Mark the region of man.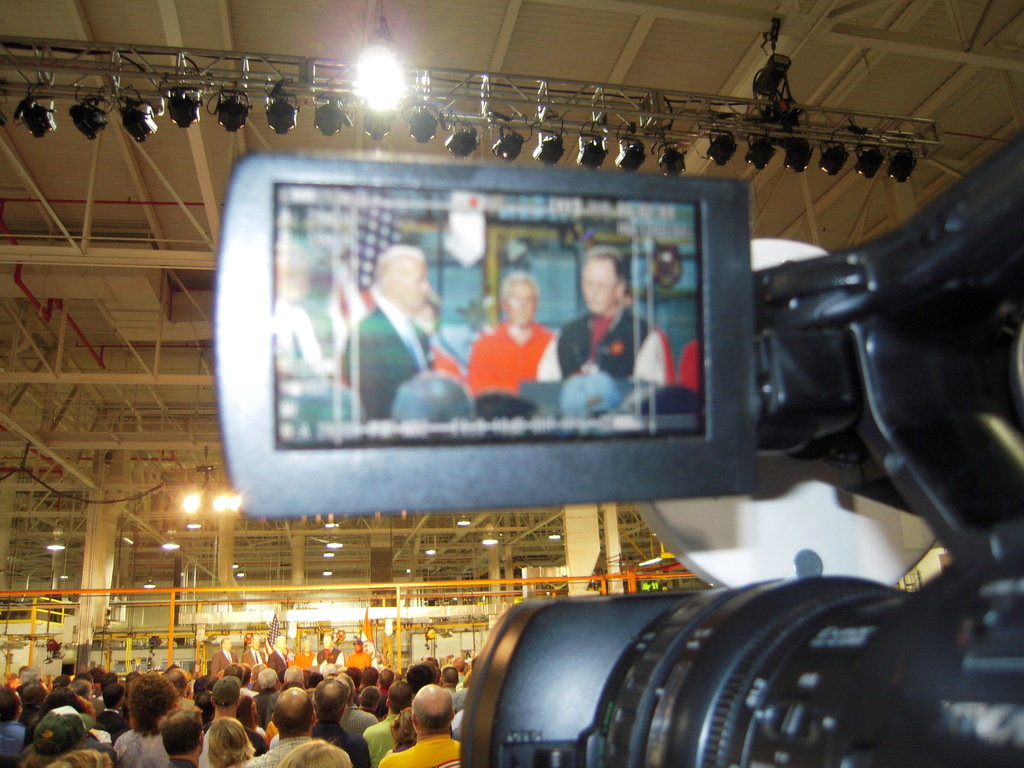
Region: 17, 708, 114, 767.
